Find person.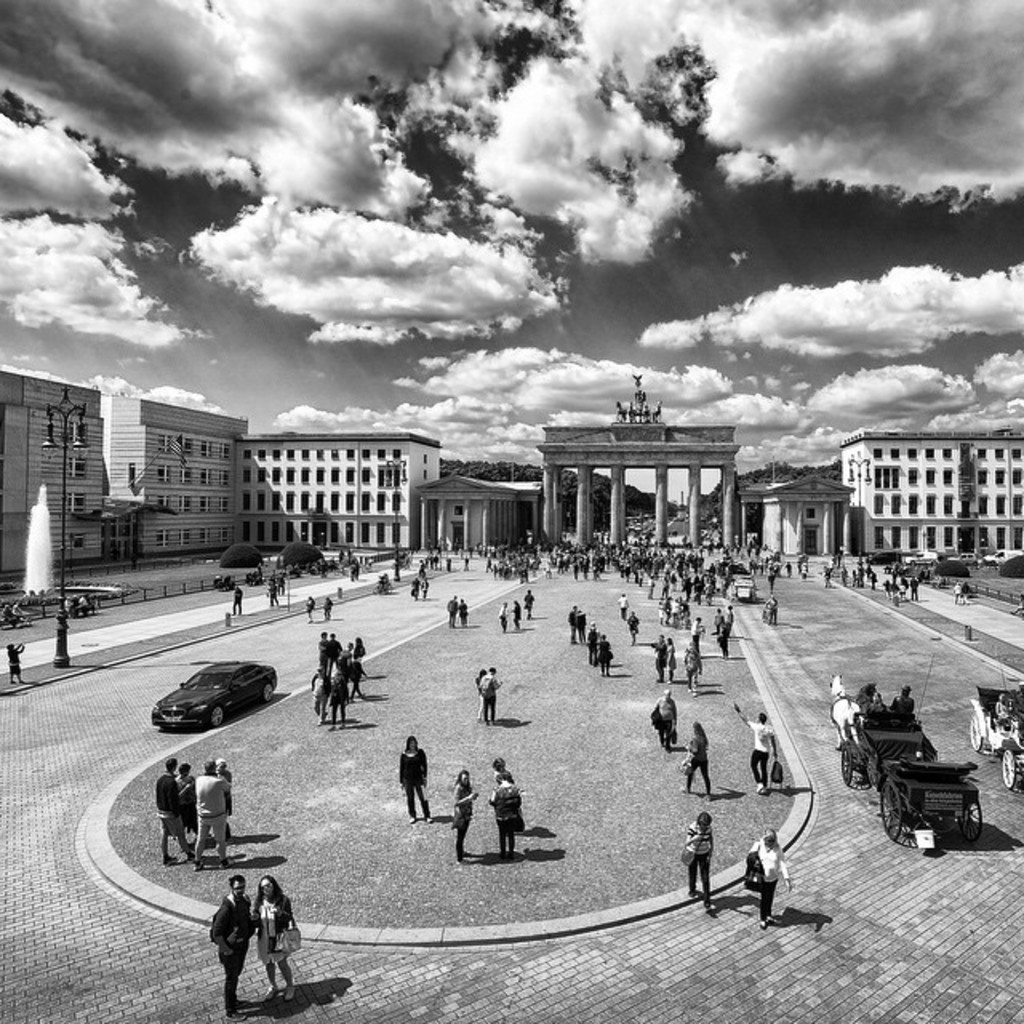
[x1=234, y1=587, x2=242, y2=614].
